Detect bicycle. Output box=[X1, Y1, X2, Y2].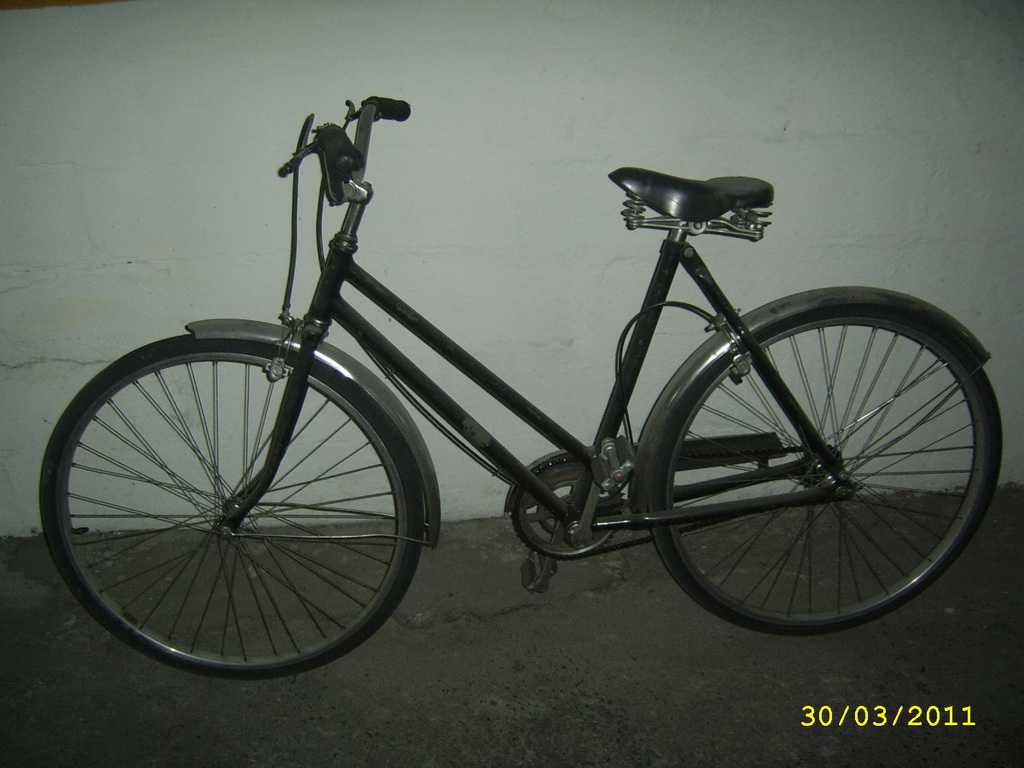
box=[38, 84, 1020, 682].
